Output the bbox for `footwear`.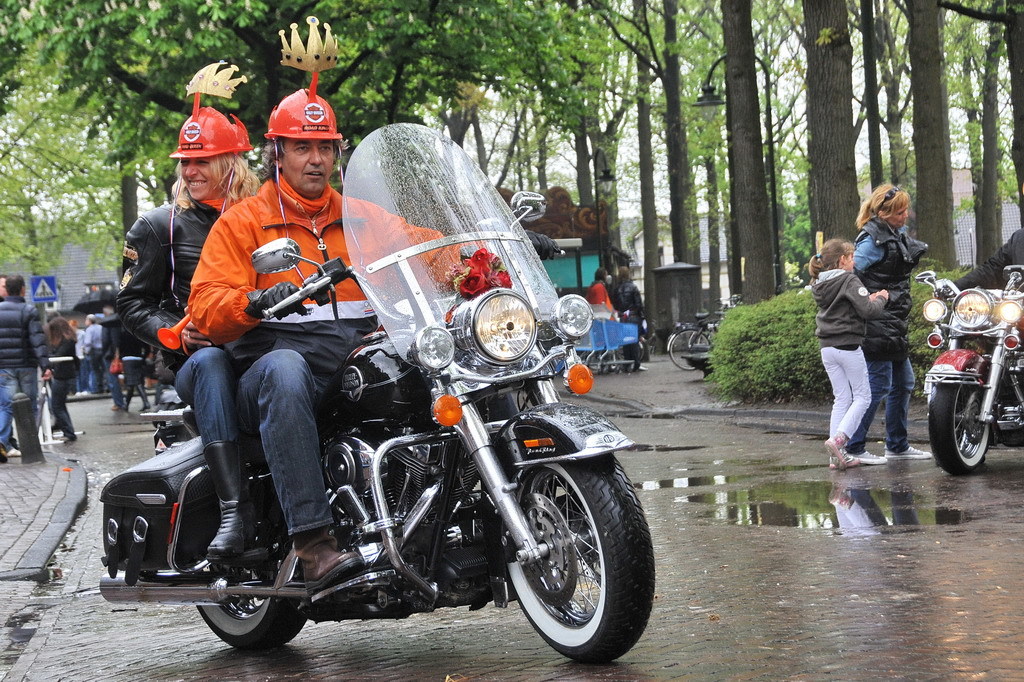
290:527:364:600.
